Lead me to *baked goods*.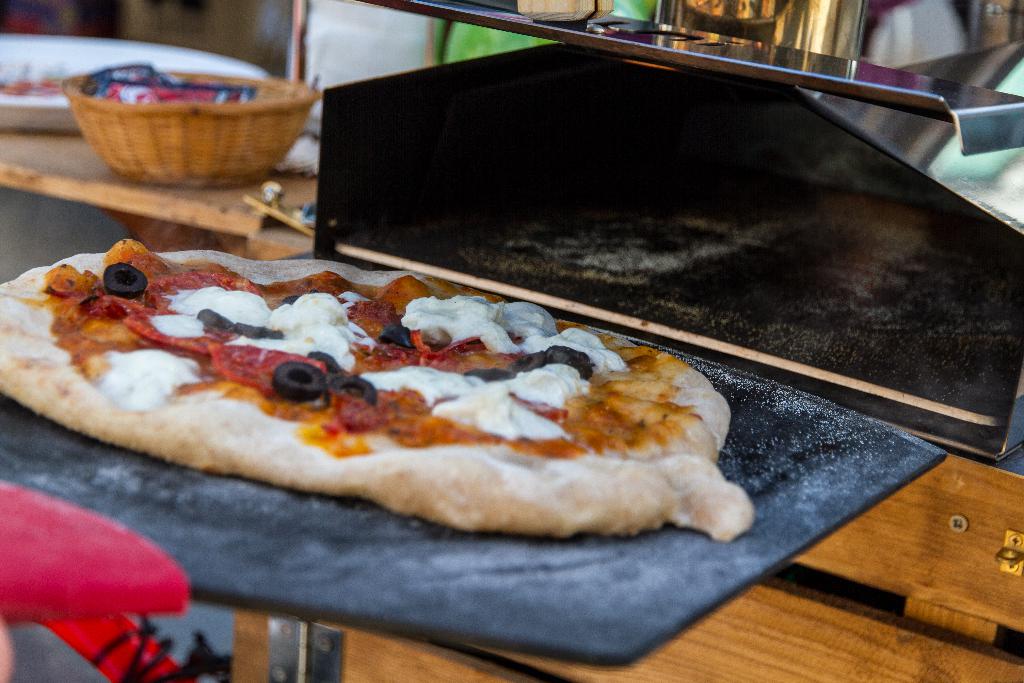
Lead to <box>1,252,752,544</box>.
